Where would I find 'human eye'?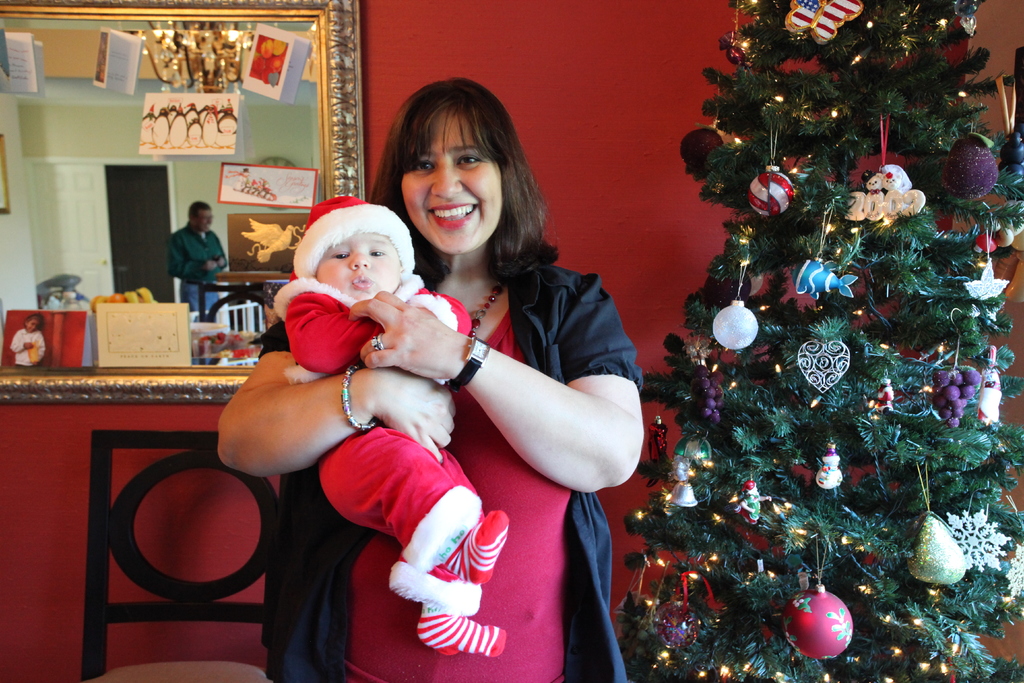
At x1=414, y1=160, x2=435, y2=178.
